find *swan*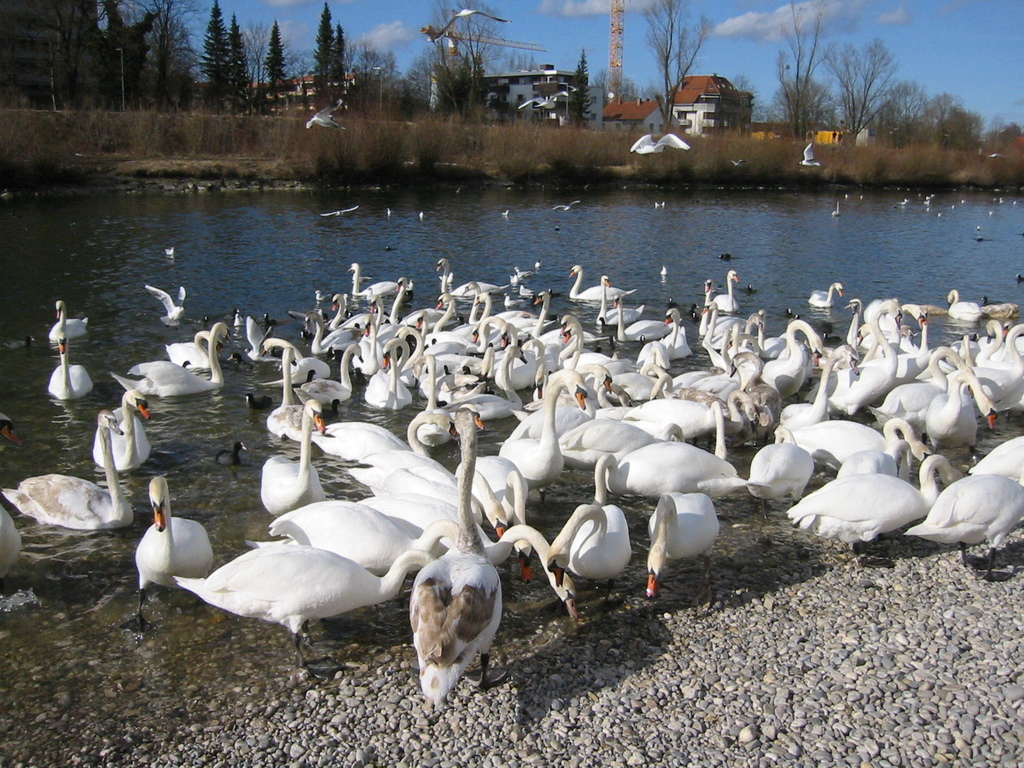
<bbox>92, 387, 152, 472</bbox>
